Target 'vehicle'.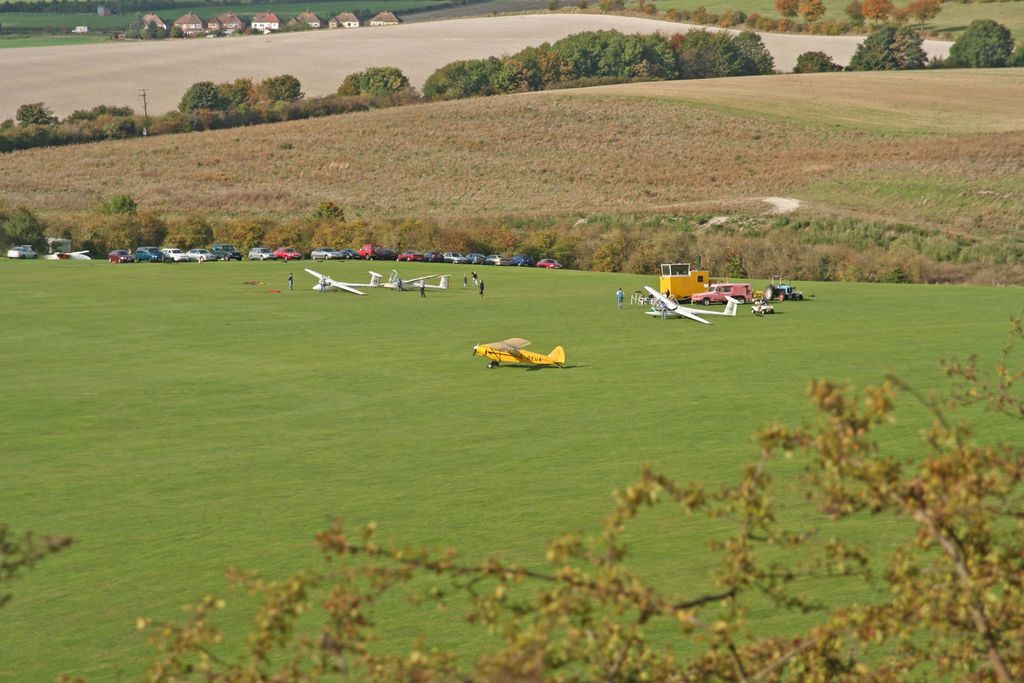
Target region: select_region(486, 322, 588, 375).
